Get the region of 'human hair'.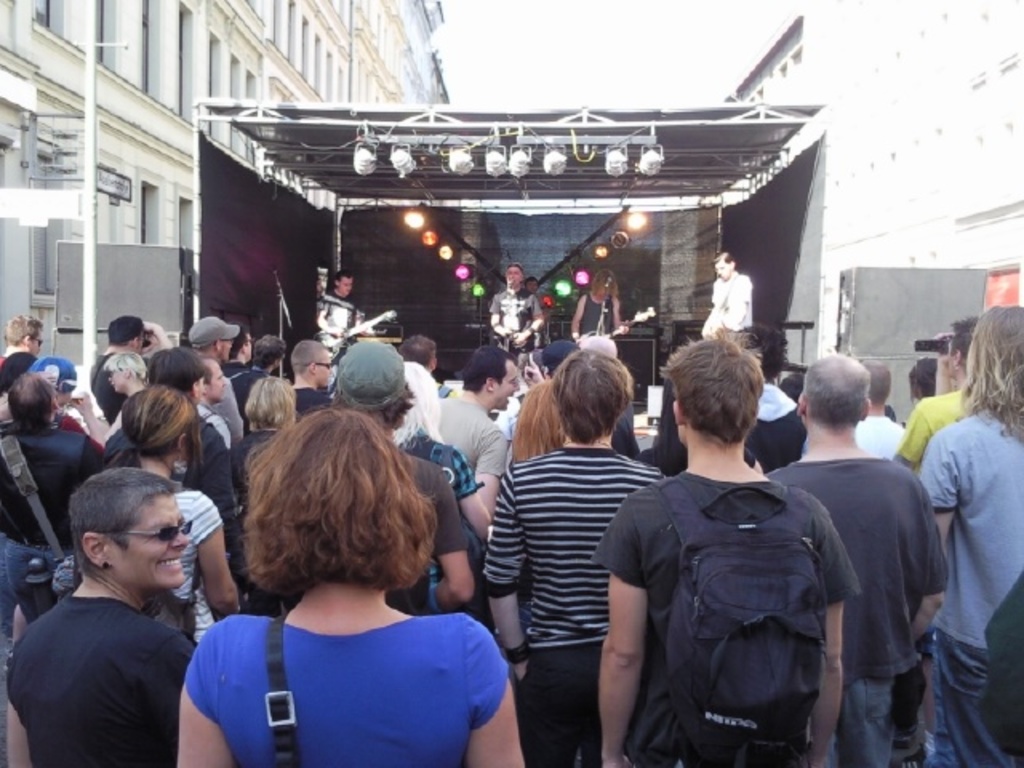
Rect(8, 373, 54, 434).
